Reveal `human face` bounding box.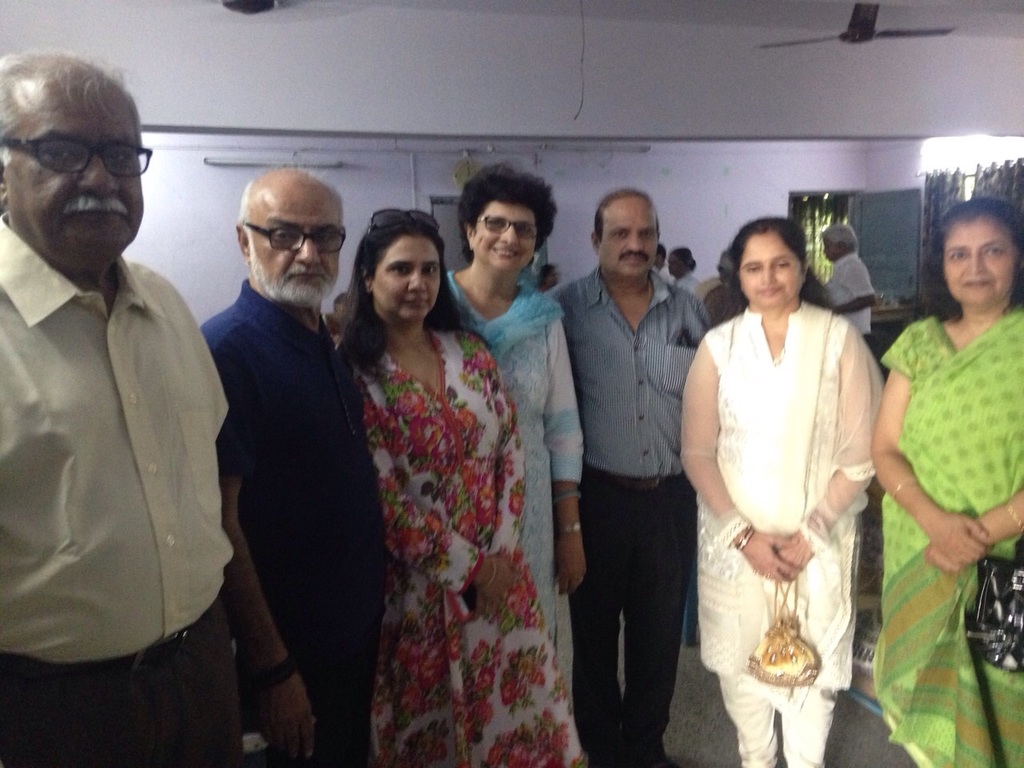
Revealed: select_region(474, 204, 541, 278).
